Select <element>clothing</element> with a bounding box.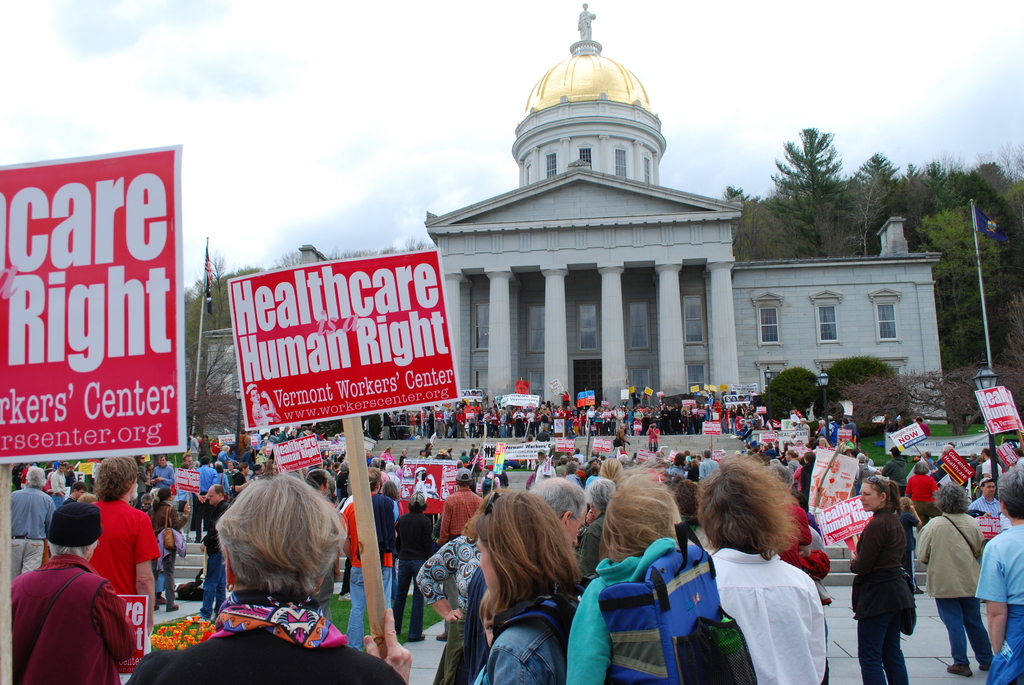
588,406,597,432.
